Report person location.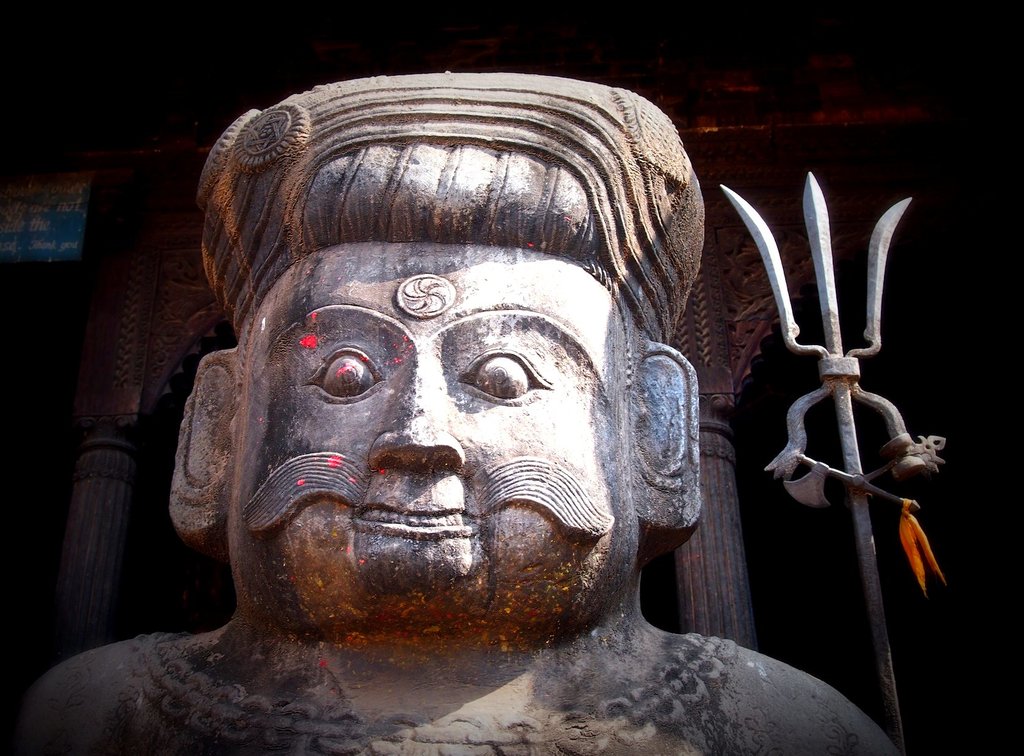
Report: box(6, 67, 906, 755).
